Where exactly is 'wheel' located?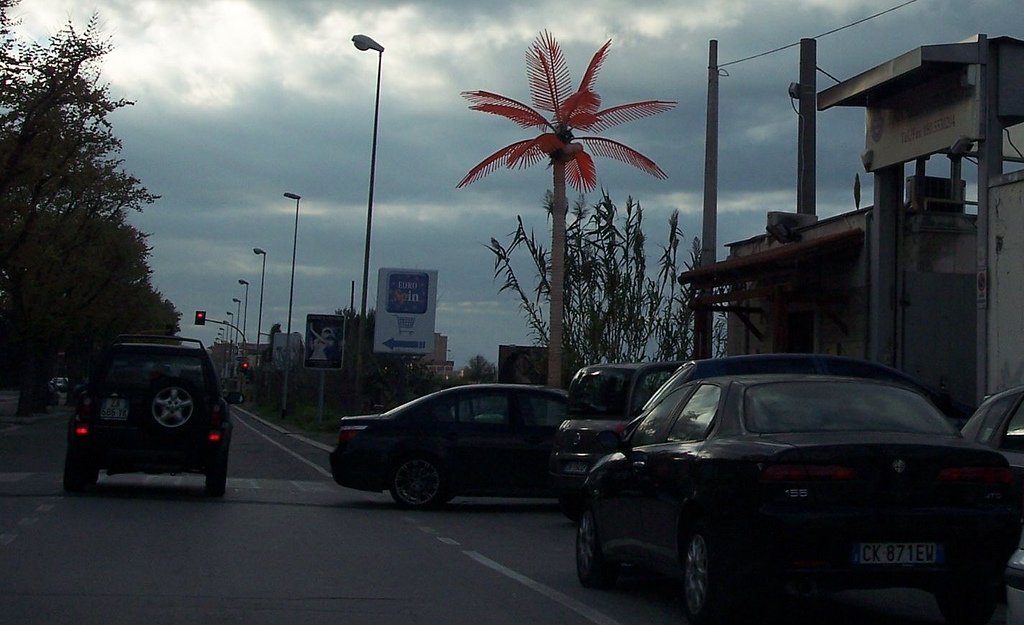
Its bounding box is (left=207, top=474, right=223, bottom=497).
